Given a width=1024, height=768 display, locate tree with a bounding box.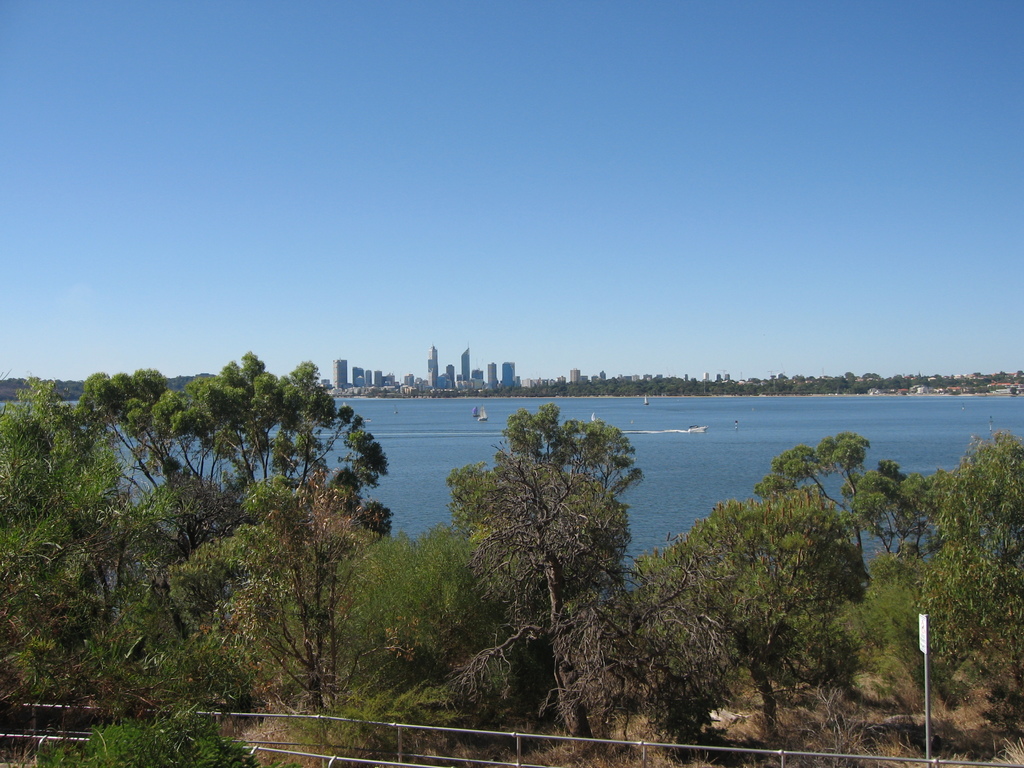
Located: 840/431/1023/713.
